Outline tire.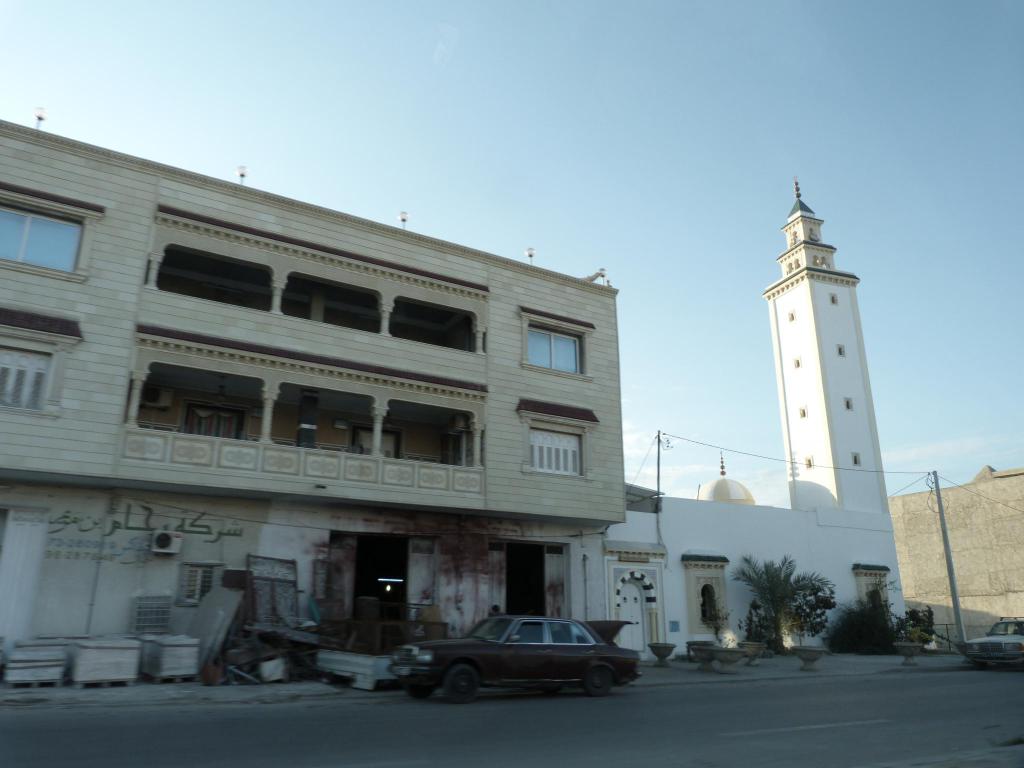
Outline: 402, 676, 435, 696.
